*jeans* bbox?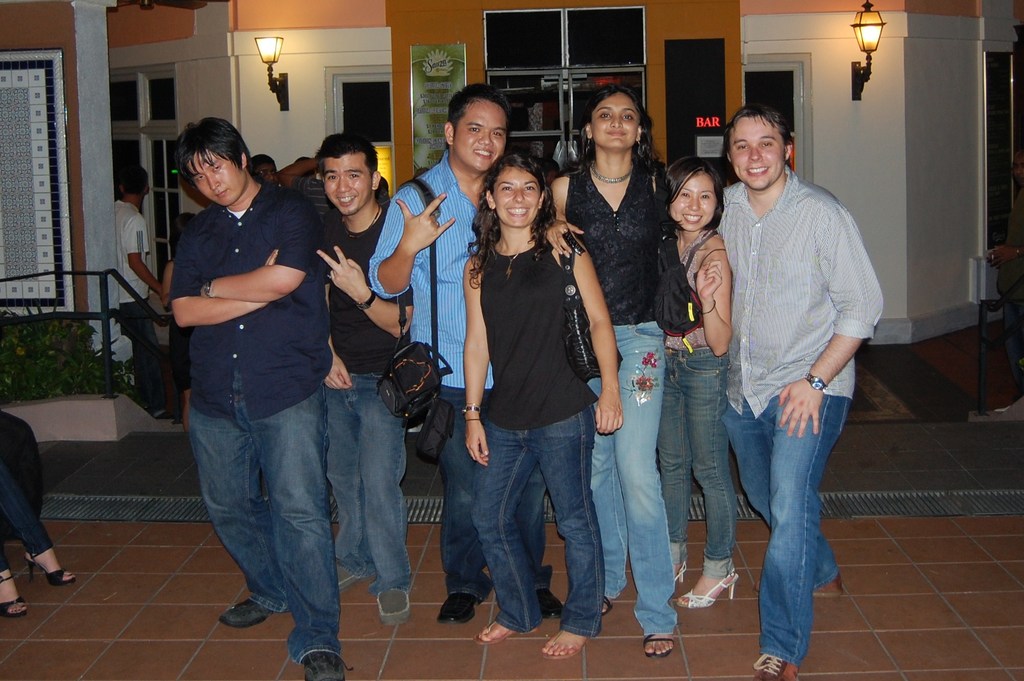
(671, 360, 742, 568)
